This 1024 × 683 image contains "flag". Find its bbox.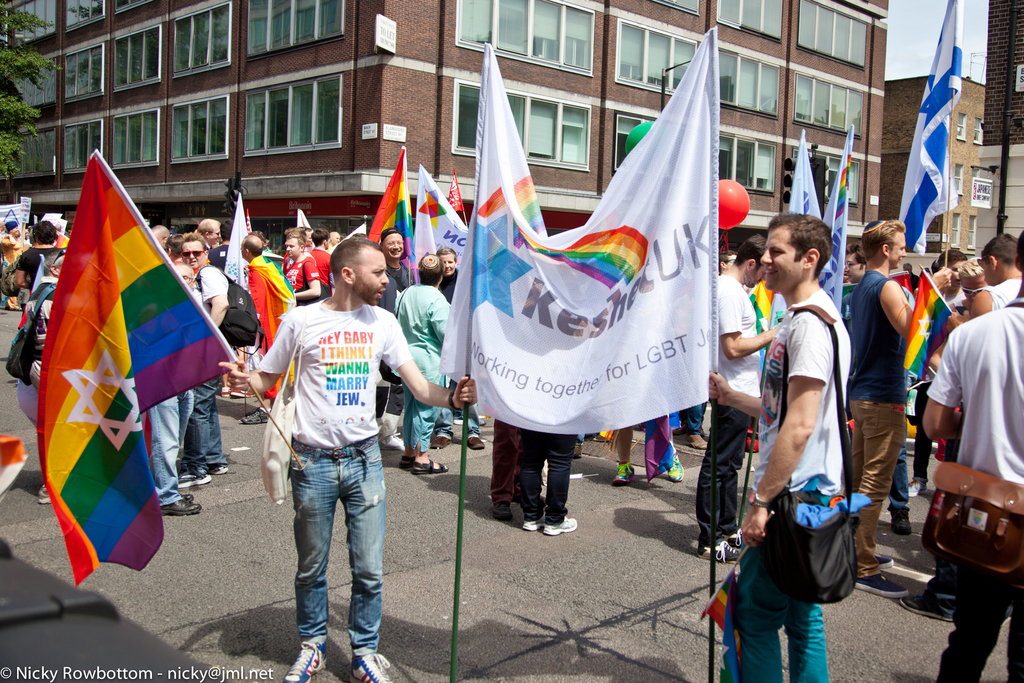
<region>813, 121, 851, 317</region>.
